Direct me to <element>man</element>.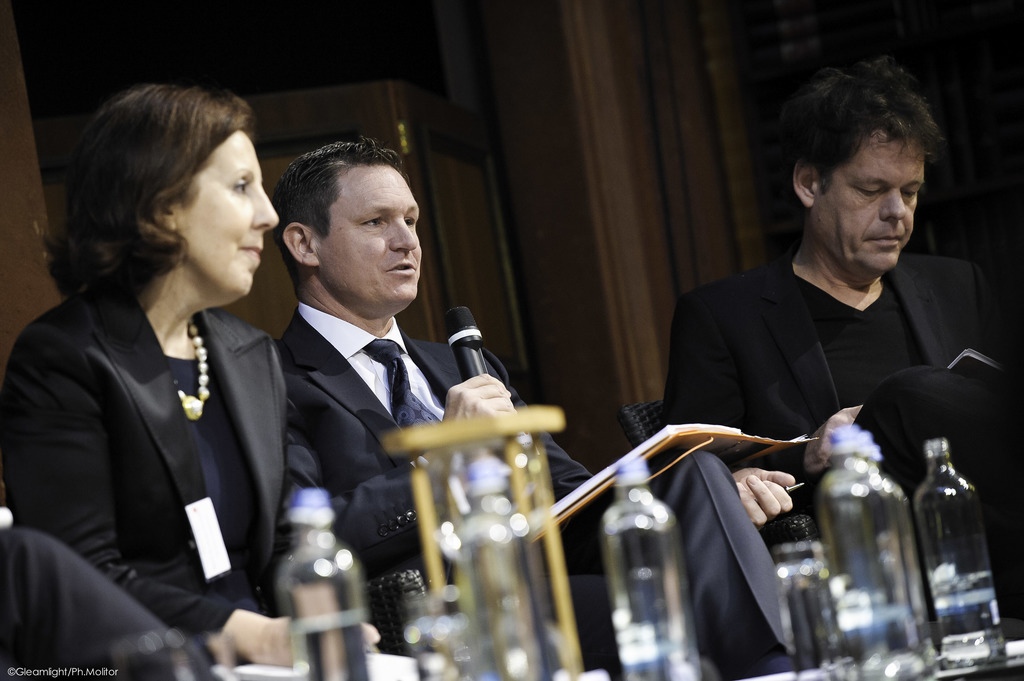
Direction: l=653, t=44, r=1016, b=543.
